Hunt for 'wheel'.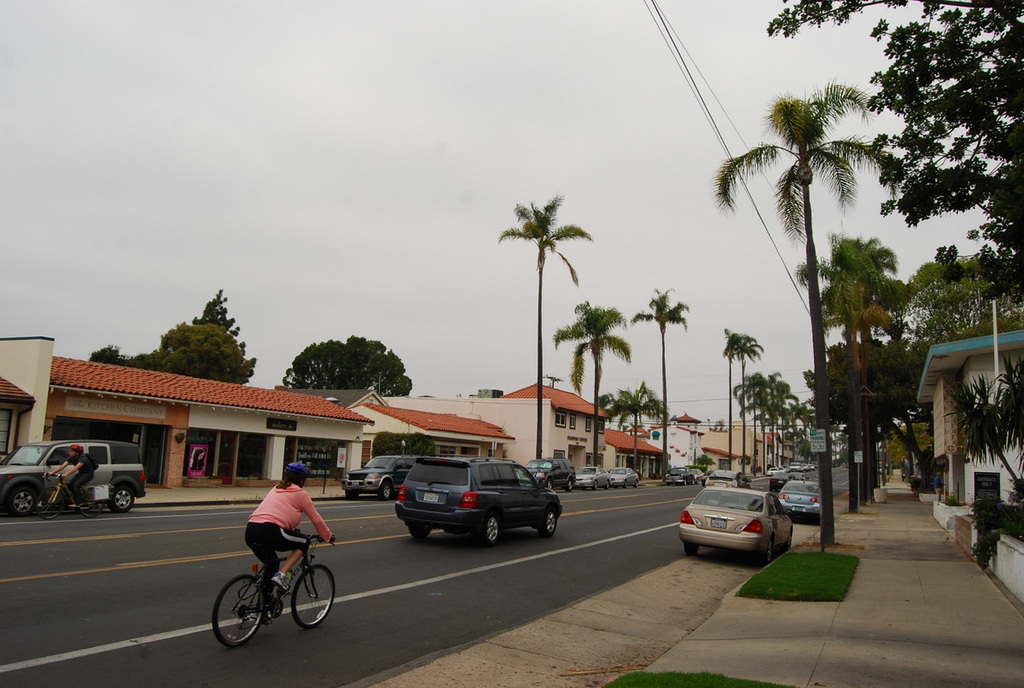
Hunted down at box(408, 523, 428, 539).
